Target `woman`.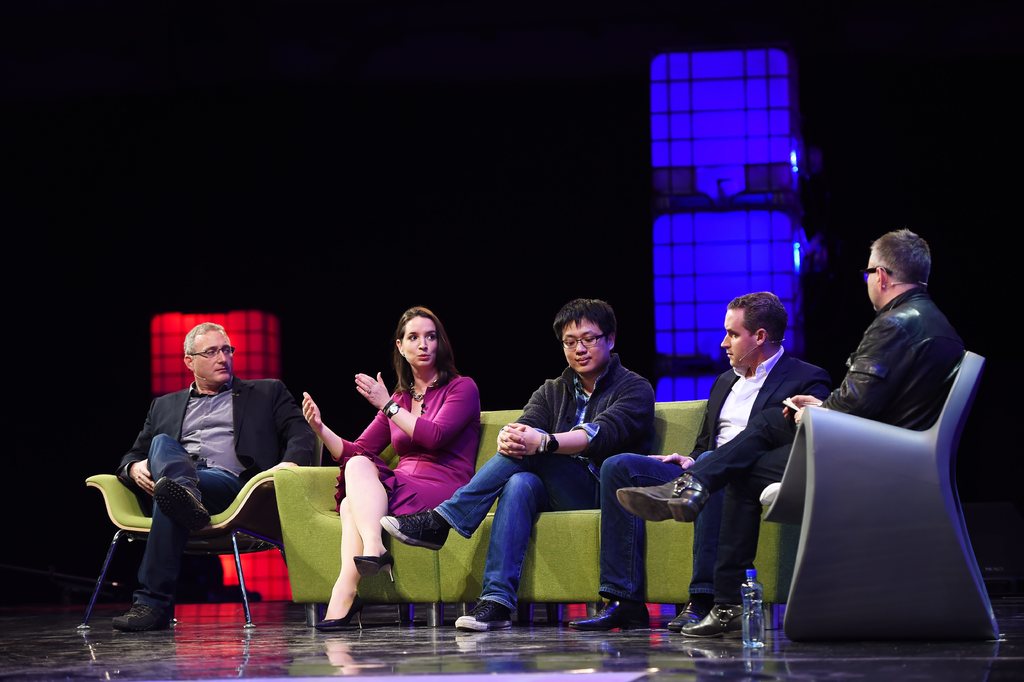
Target region: [321, 303, 488, 624].
